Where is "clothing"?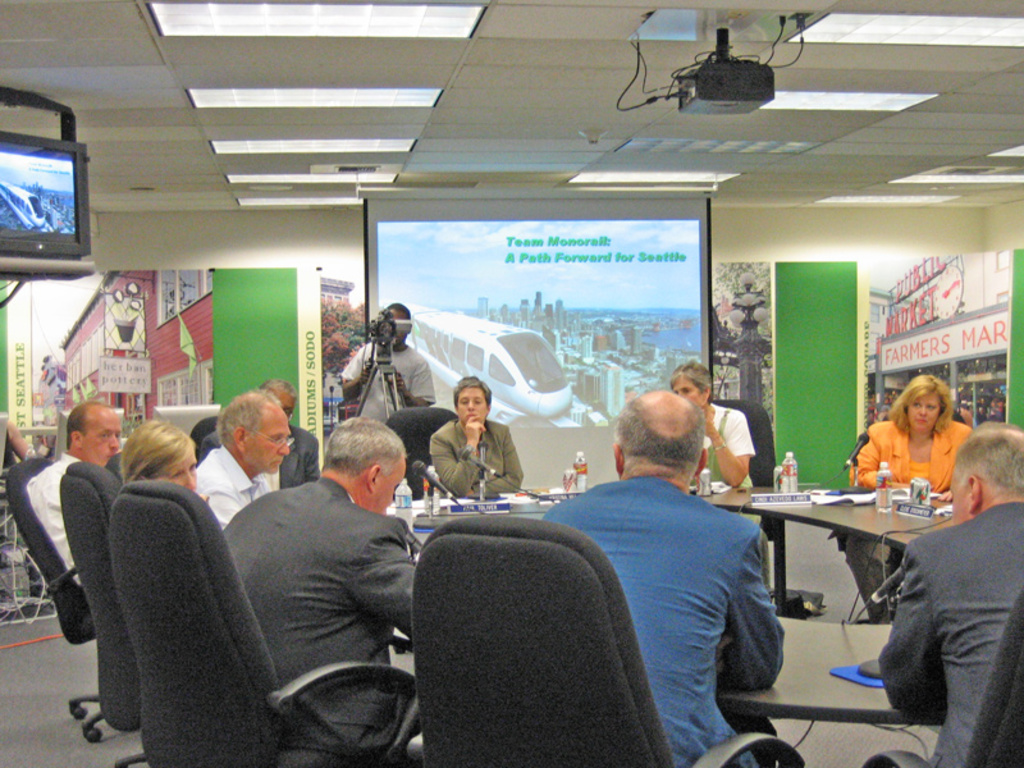
<region>192, 452, 274, 530</region>.
